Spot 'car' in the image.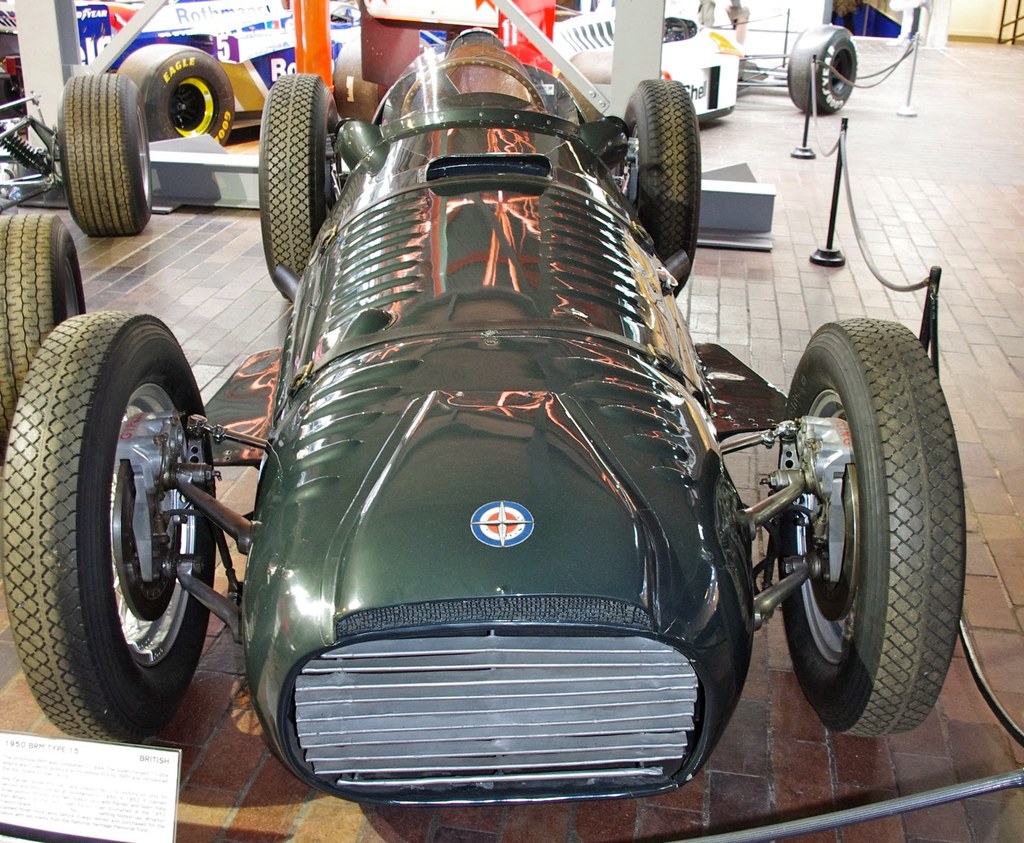
'car' found at left=0, top=29, right=966, bottom=805.
